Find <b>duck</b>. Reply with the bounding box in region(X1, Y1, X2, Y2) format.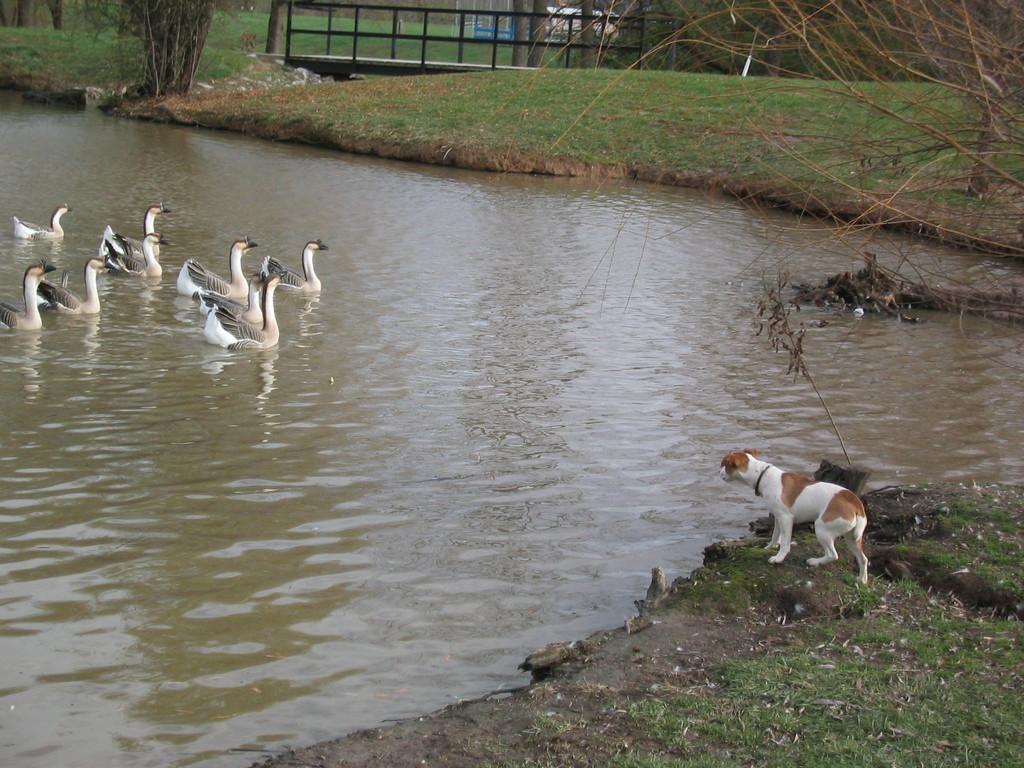
region(102, 191, 172, 285).
